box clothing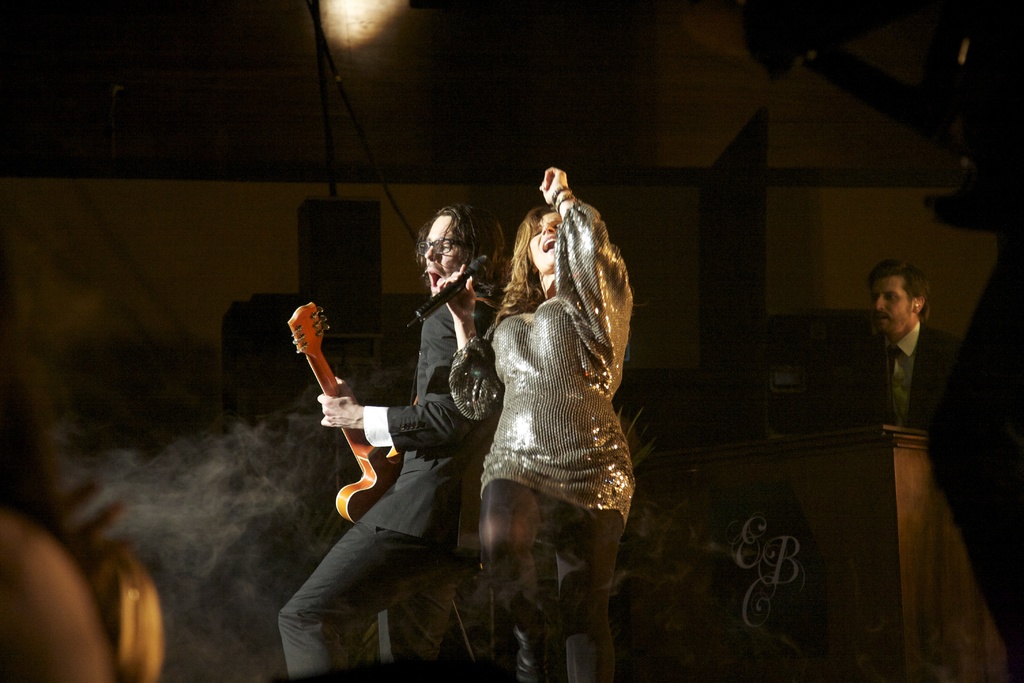
x1=847, y1=327, x2=977, y2=521
